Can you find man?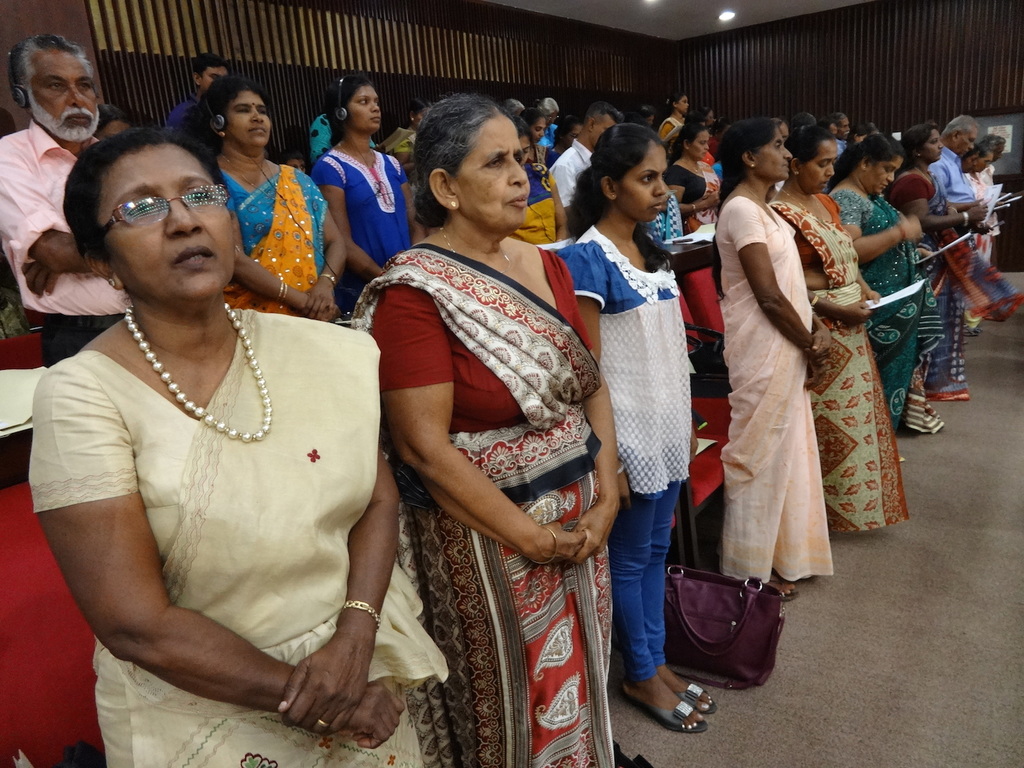
Yes, bounding box: rect(164, 49, 229, 127).
